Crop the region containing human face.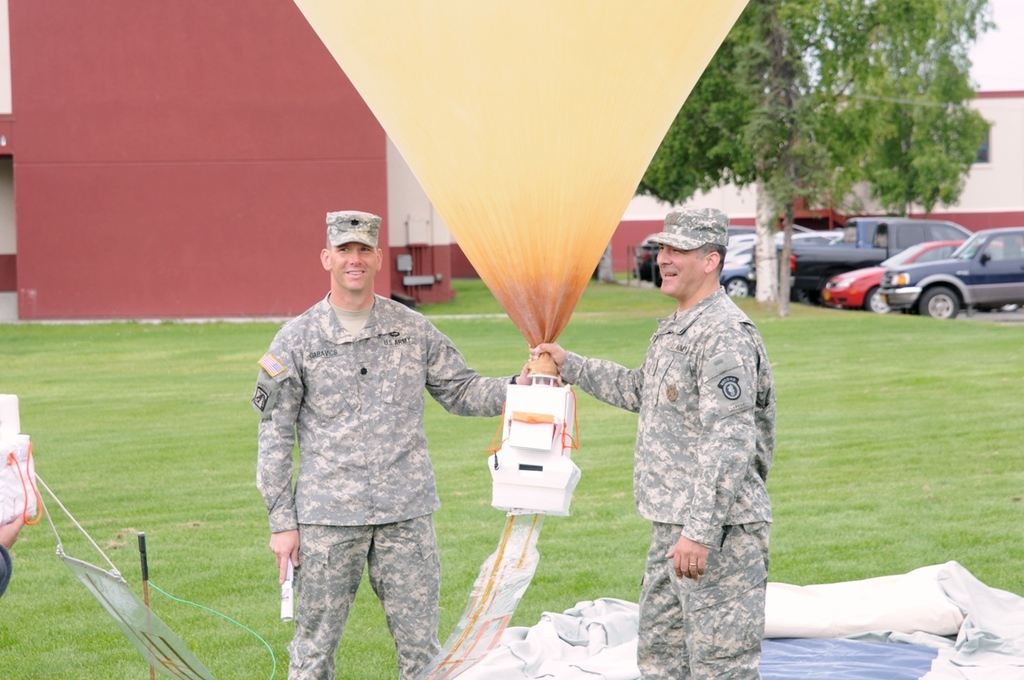
Crop region: x1=334 y1=242 x2=376 y2=290.
